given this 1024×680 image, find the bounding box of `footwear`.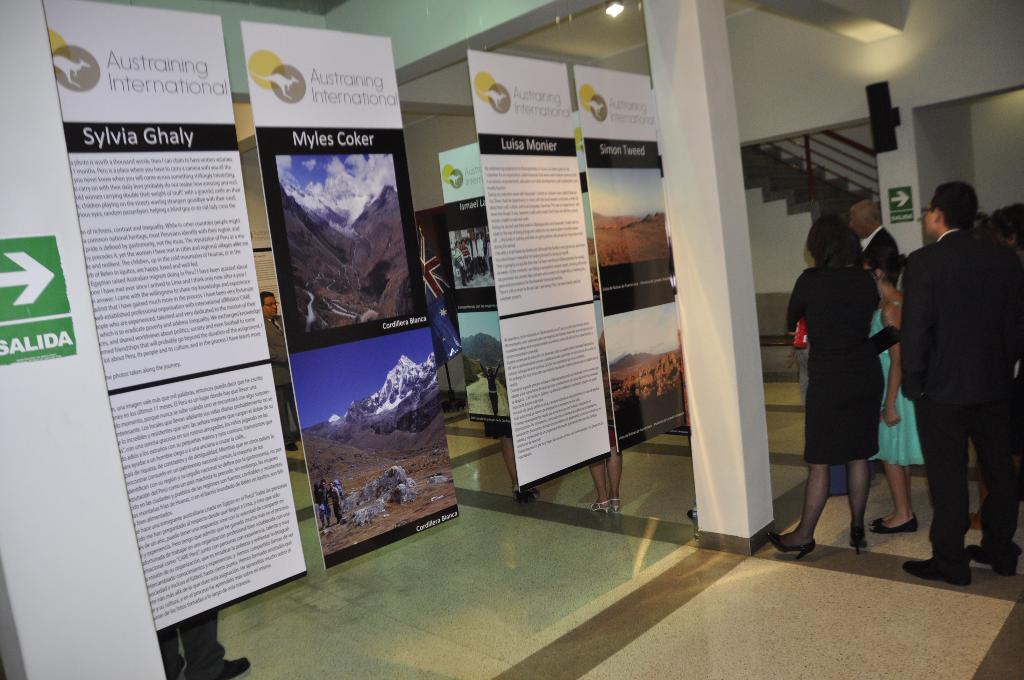
bbox=(897, 555, 970, 587).
